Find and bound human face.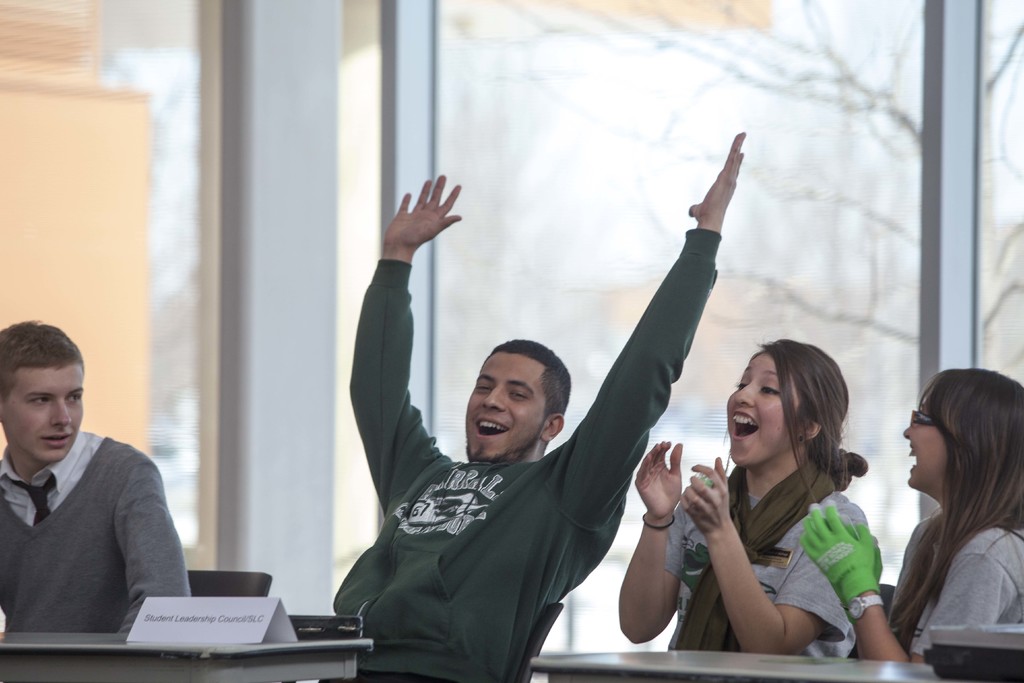
Bound: [463,347,547,462].
